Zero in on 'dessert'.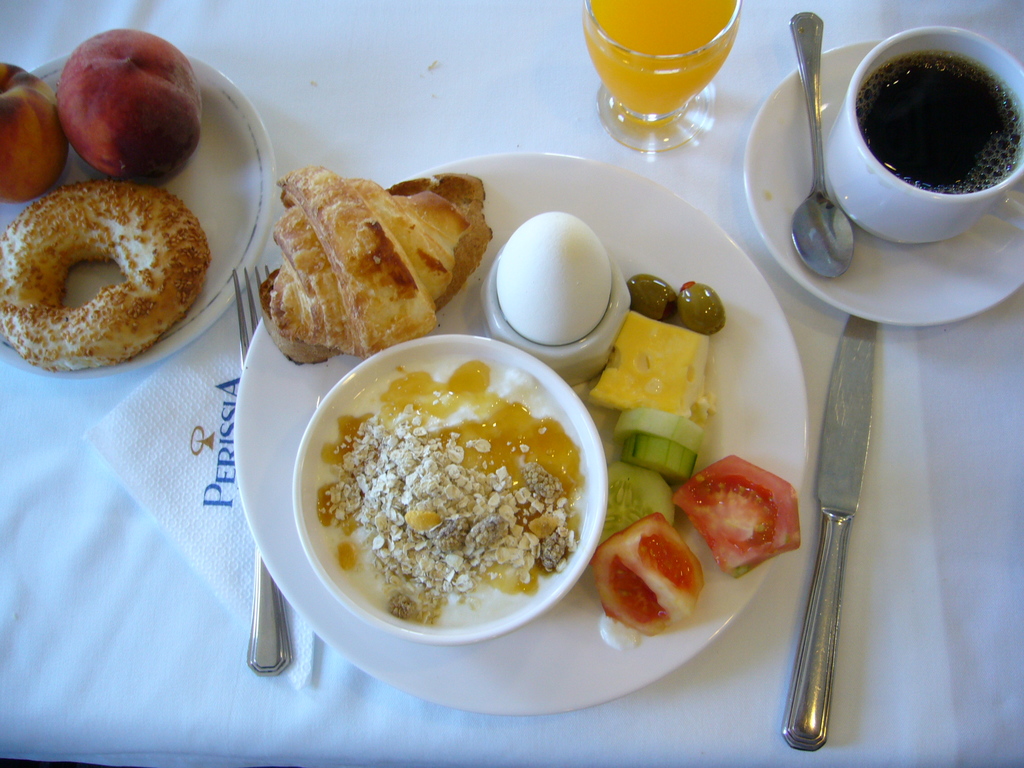
Zeroed in: pyautogui.locateOnScreen(0, 65, 53, 195).
